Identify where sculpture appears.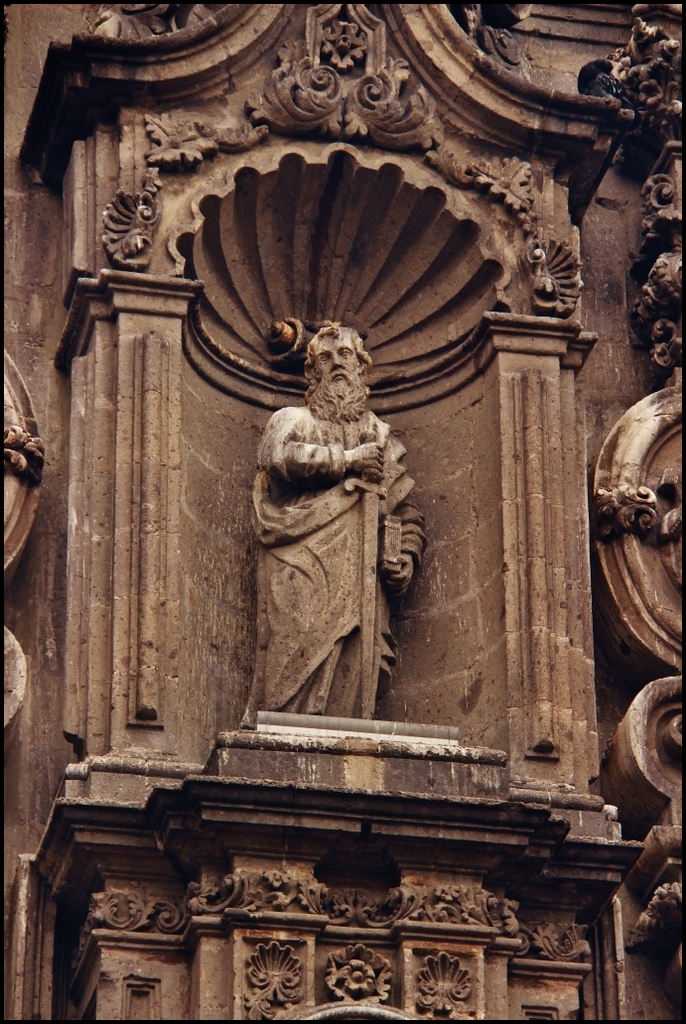
Appears at {"left": 65, "top": 126, "right": 589, "bottom": 911}.
